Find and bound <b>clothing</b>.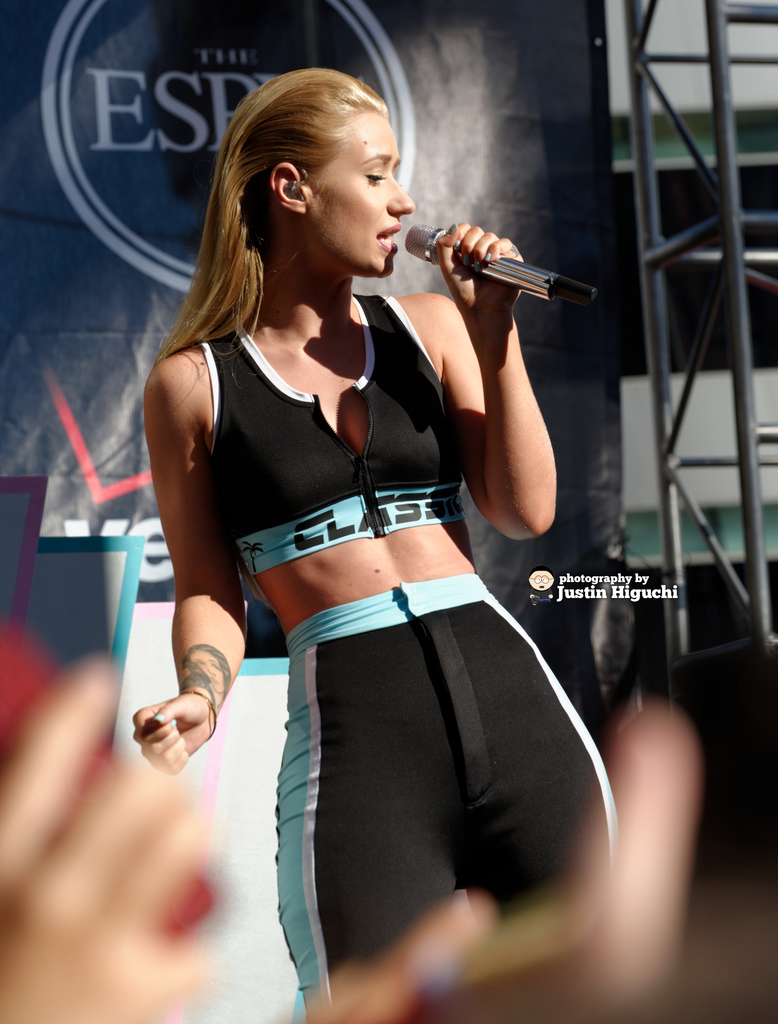
Bound: bbox(193, 291, 621, 1023).
